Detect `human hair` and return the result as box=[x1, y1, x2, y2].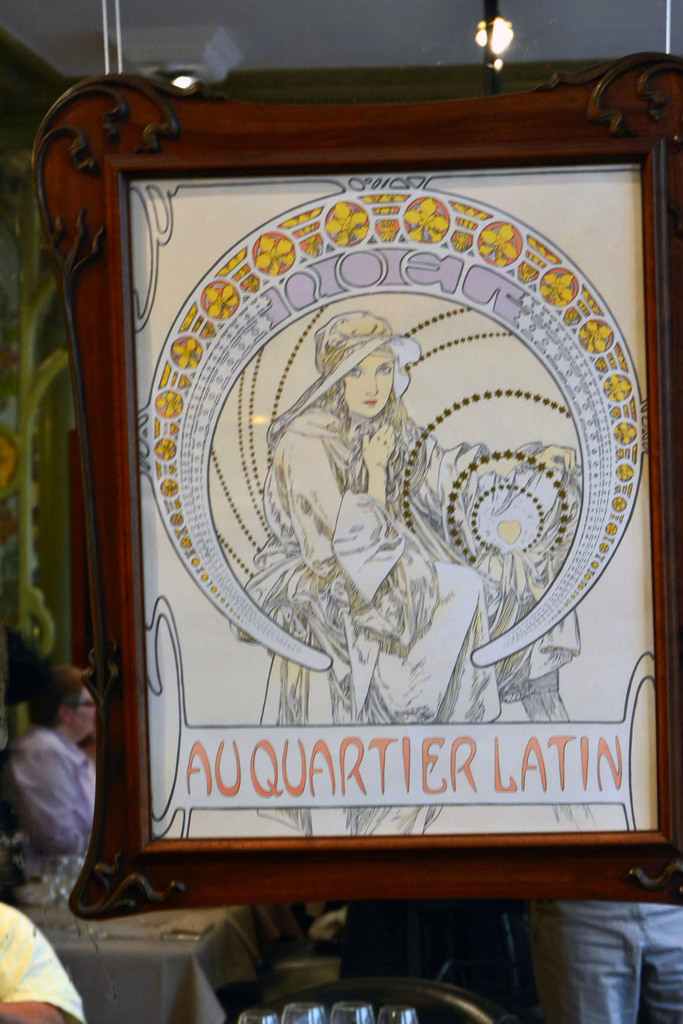
box=[28, 664, 86, 727].
